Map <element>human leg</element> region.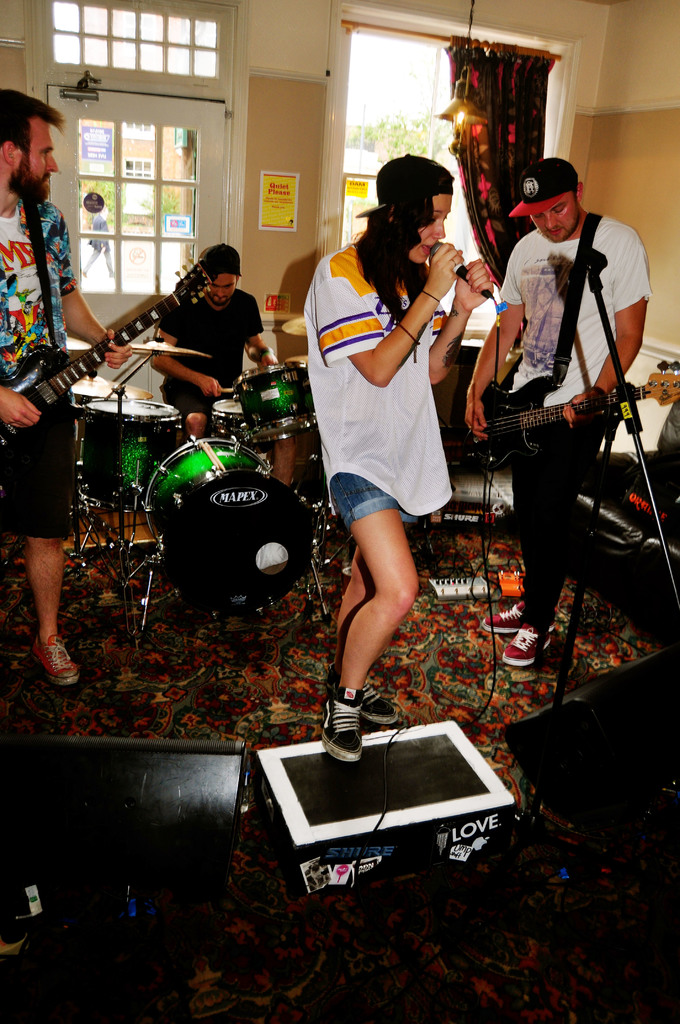
Mapped to [515,417,604,657].
